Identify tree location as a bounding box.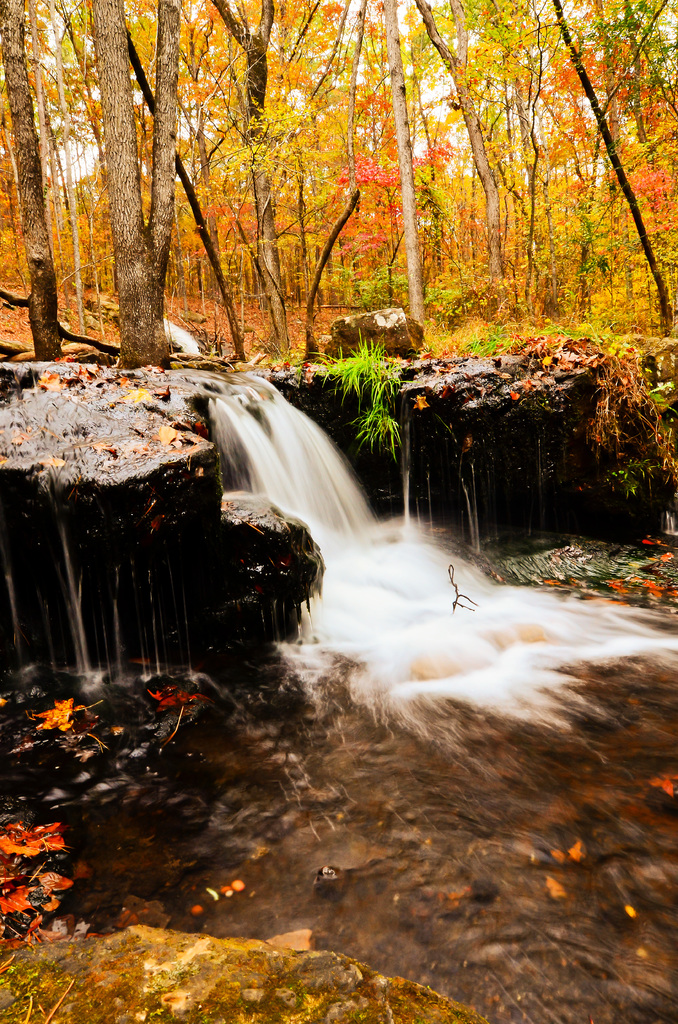
{"x1": 209, "y1": 0, "x2": 286, "y2": 357}.
